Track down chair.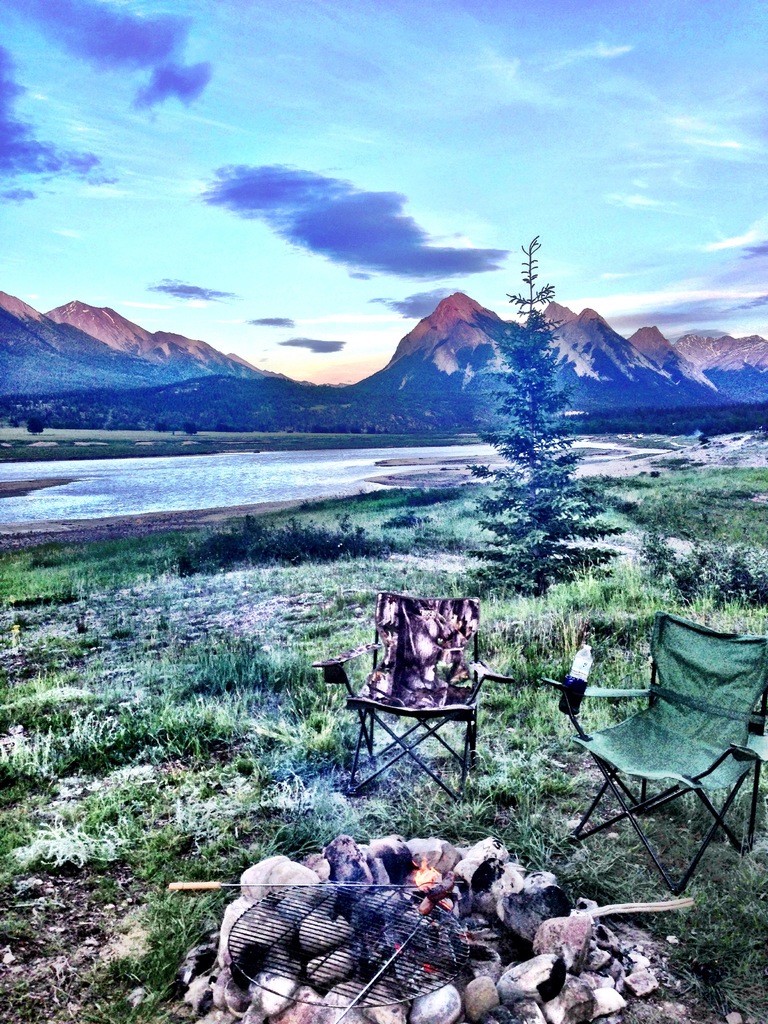
Tracked to (x1=310, y1=594, x2=525, y2=813).
